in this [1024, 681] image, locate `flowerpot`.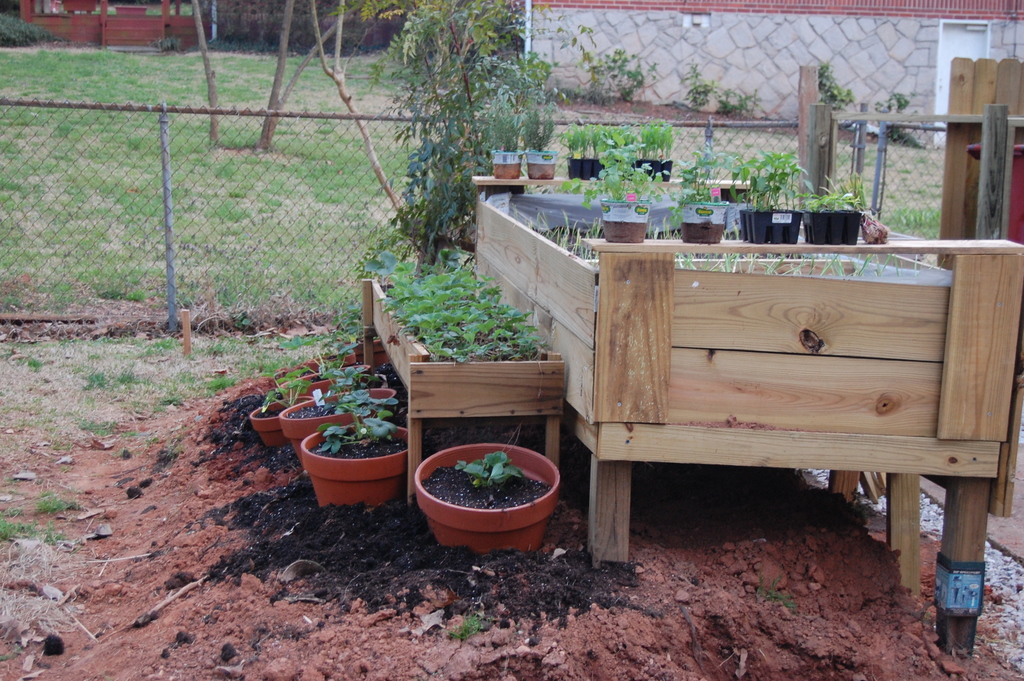
Bounding box: 427 461 570 556.
